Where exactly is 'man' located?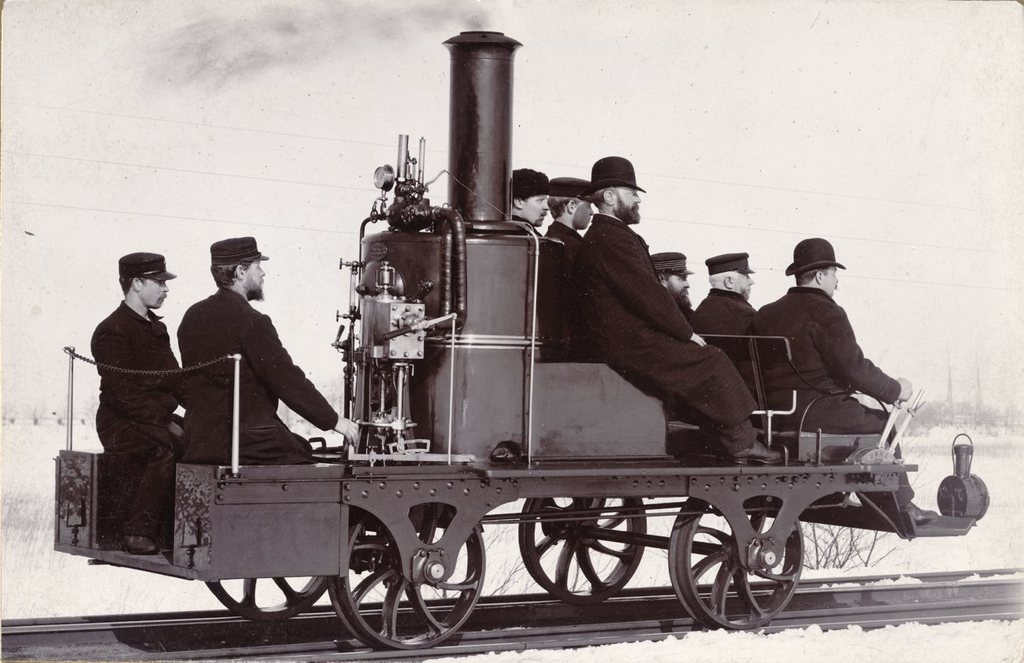
Its bounding box is <bbox>649, 252, 693, 313</bbox>.
